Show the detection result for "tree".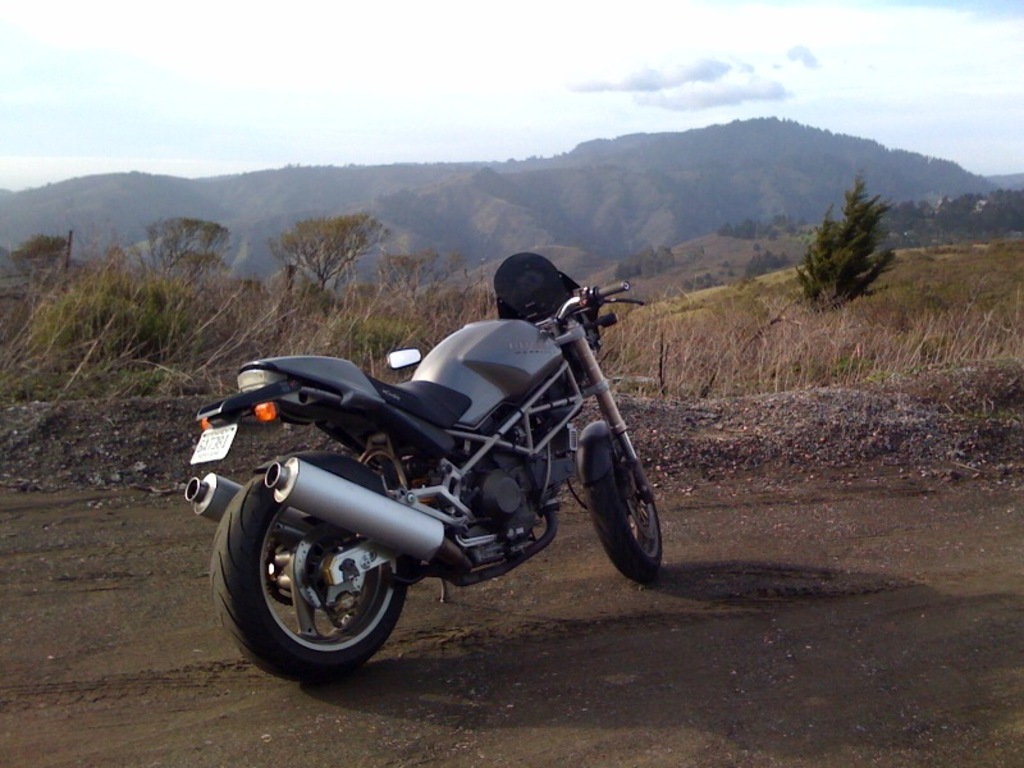
787,169,884,315.
